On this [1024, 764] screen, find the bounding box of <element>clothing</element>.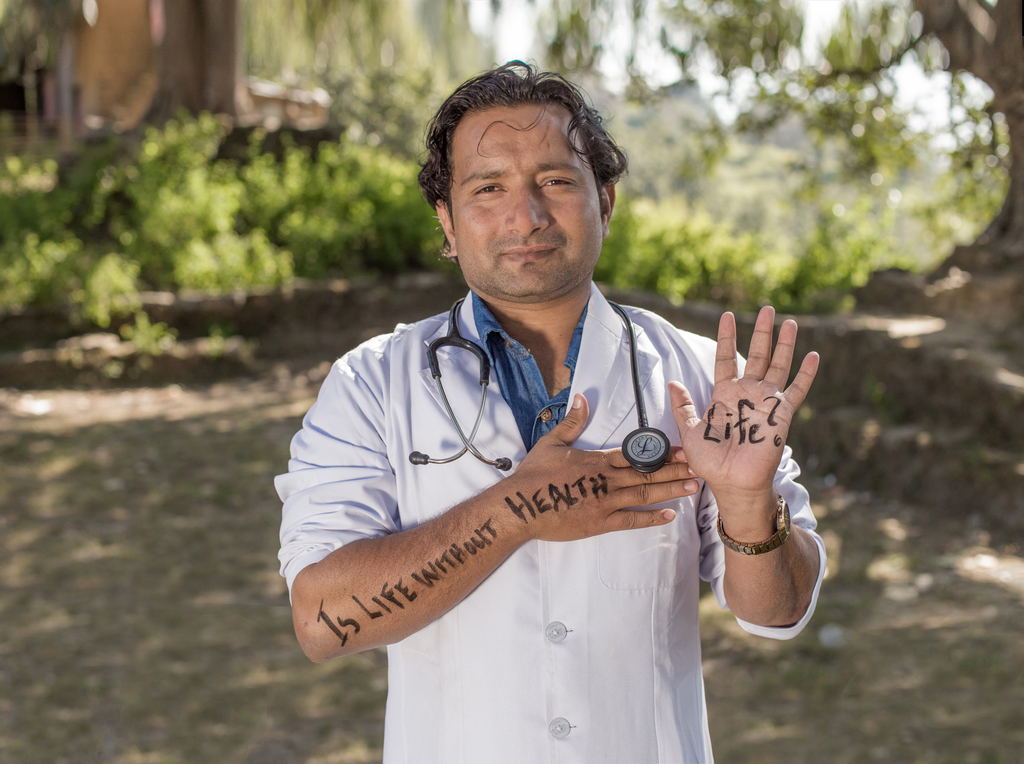
Bounding box: 266, 238, 797, 722.
